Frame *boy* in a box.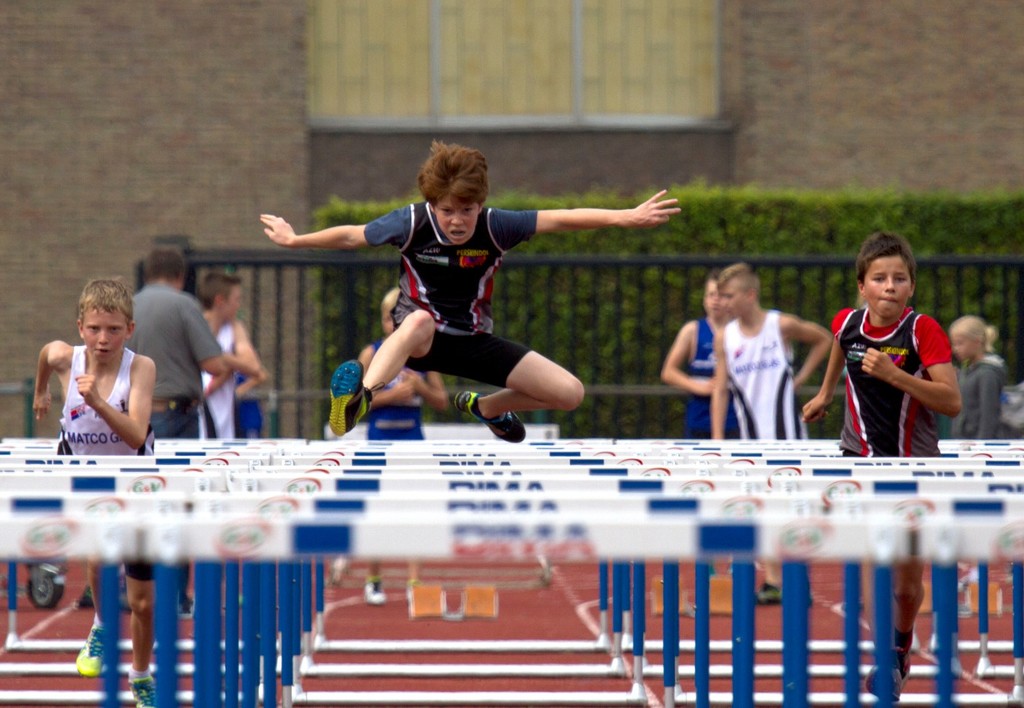
252 165 686 438.
